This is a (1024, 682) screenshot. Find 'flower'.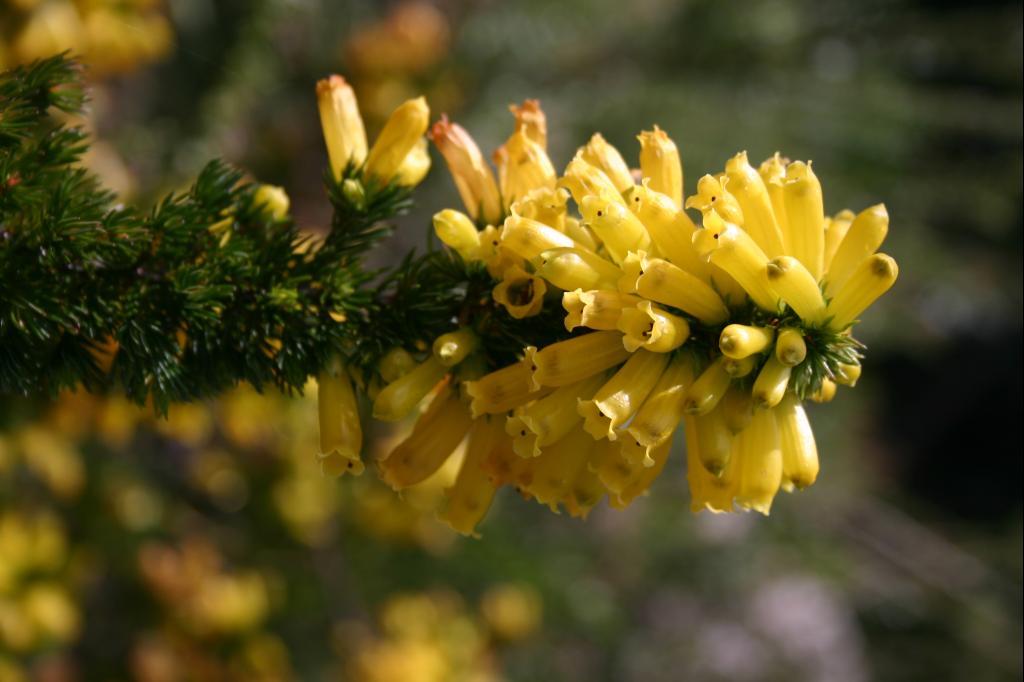
Bounding box: box(622, 301, 689, 357).
